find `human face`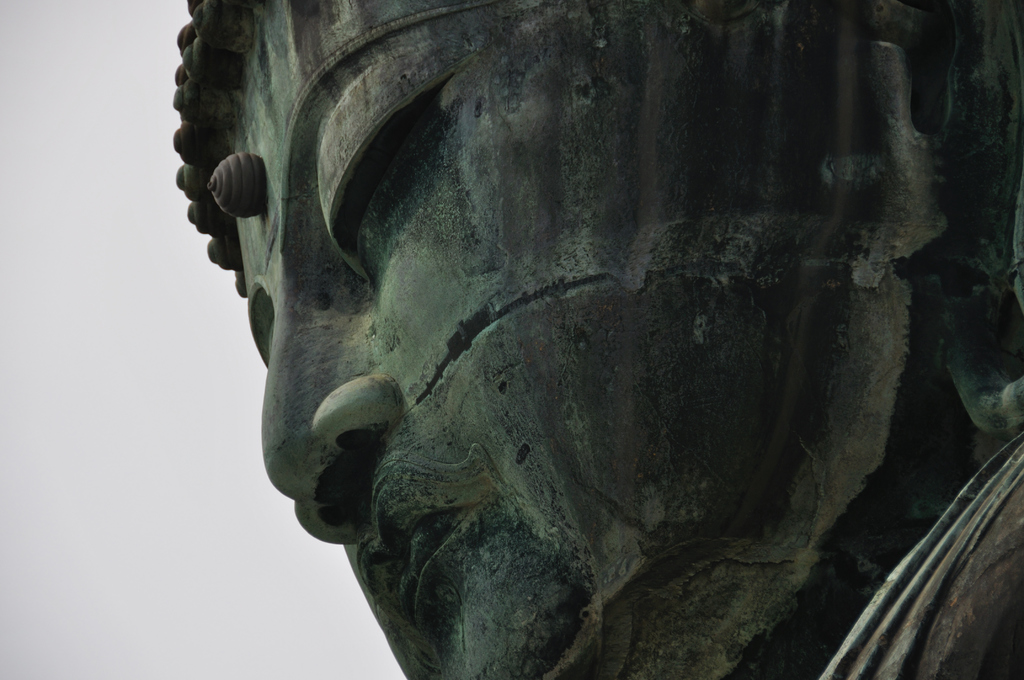
rect(210, 0, 868, 679)
